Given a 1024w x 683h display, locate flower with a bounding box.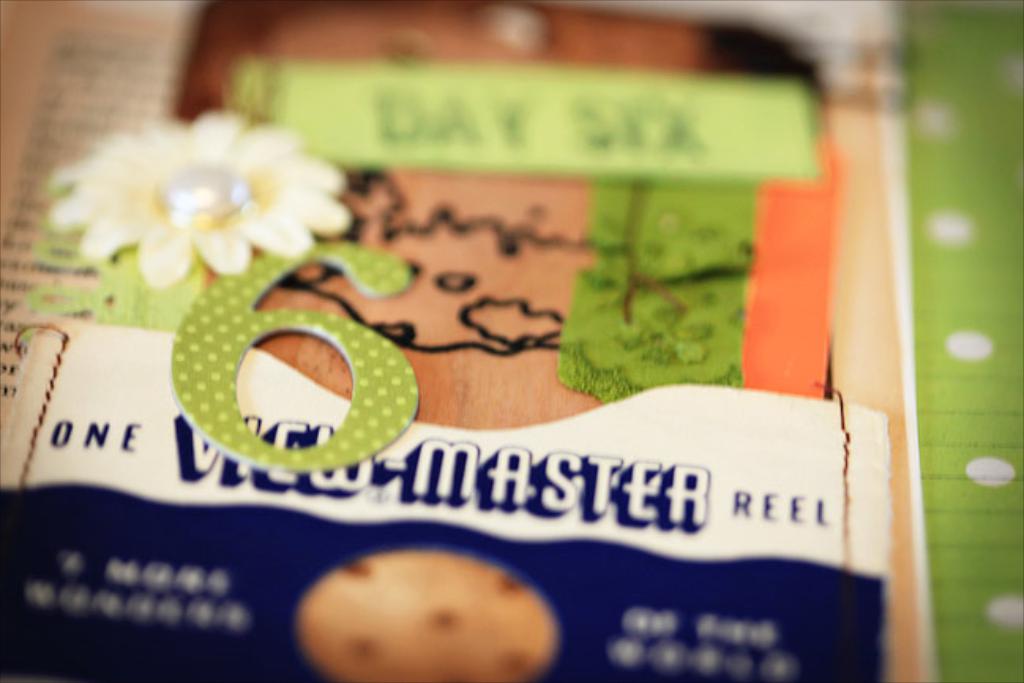
Located: x1=36 y1=96 x2=364 y2=312.
